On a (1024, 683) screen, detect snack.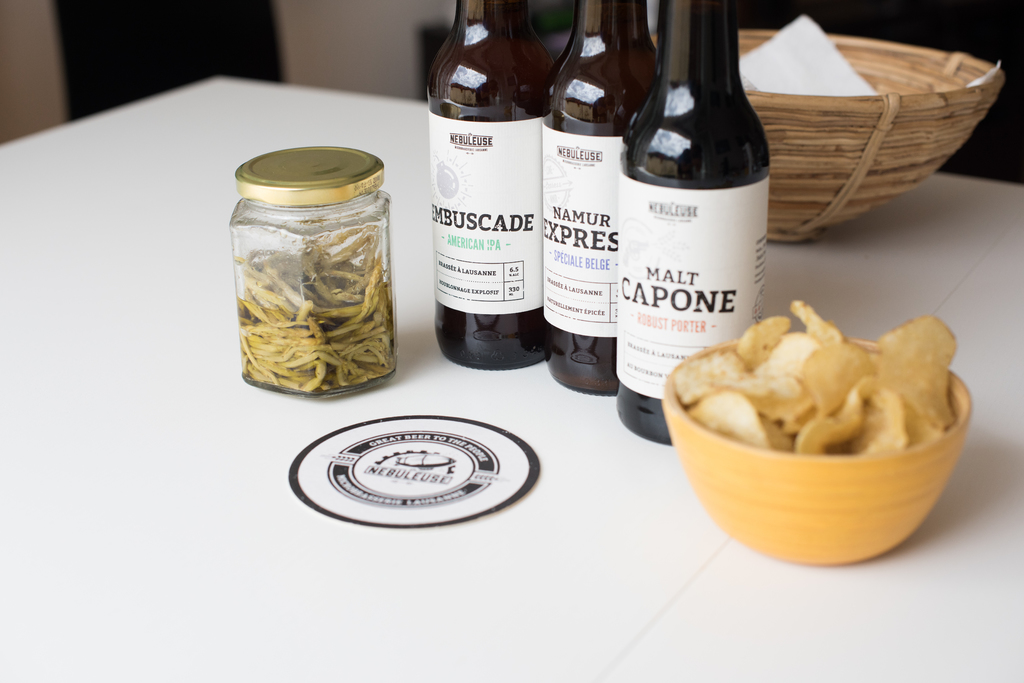
Rect(686, 298, 973, 531).
